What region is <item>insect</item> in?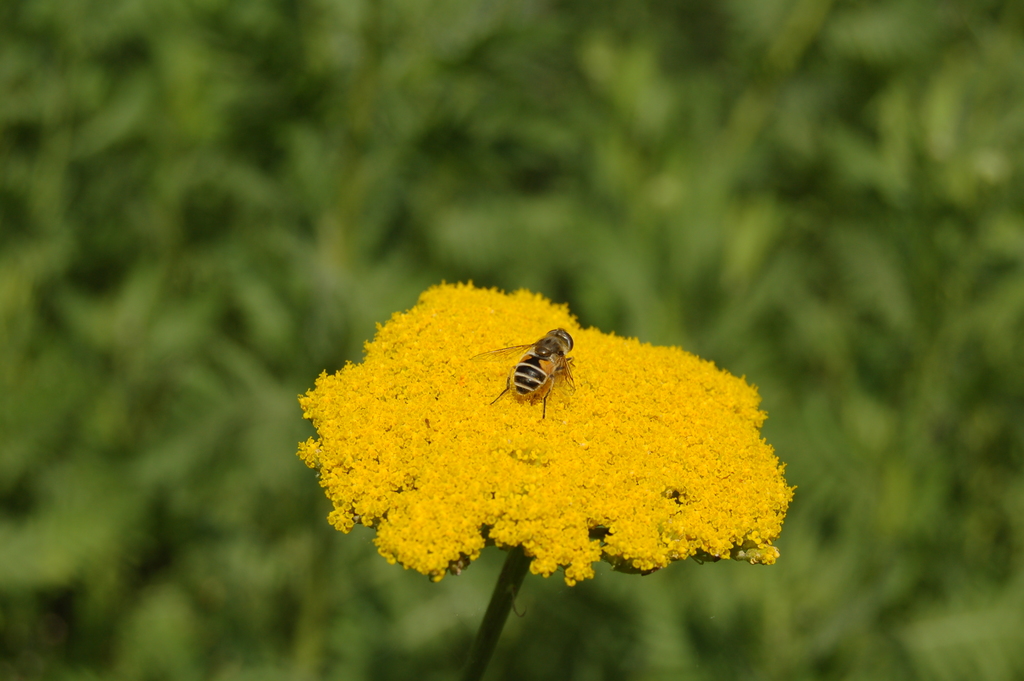
[474,325,578,423].
